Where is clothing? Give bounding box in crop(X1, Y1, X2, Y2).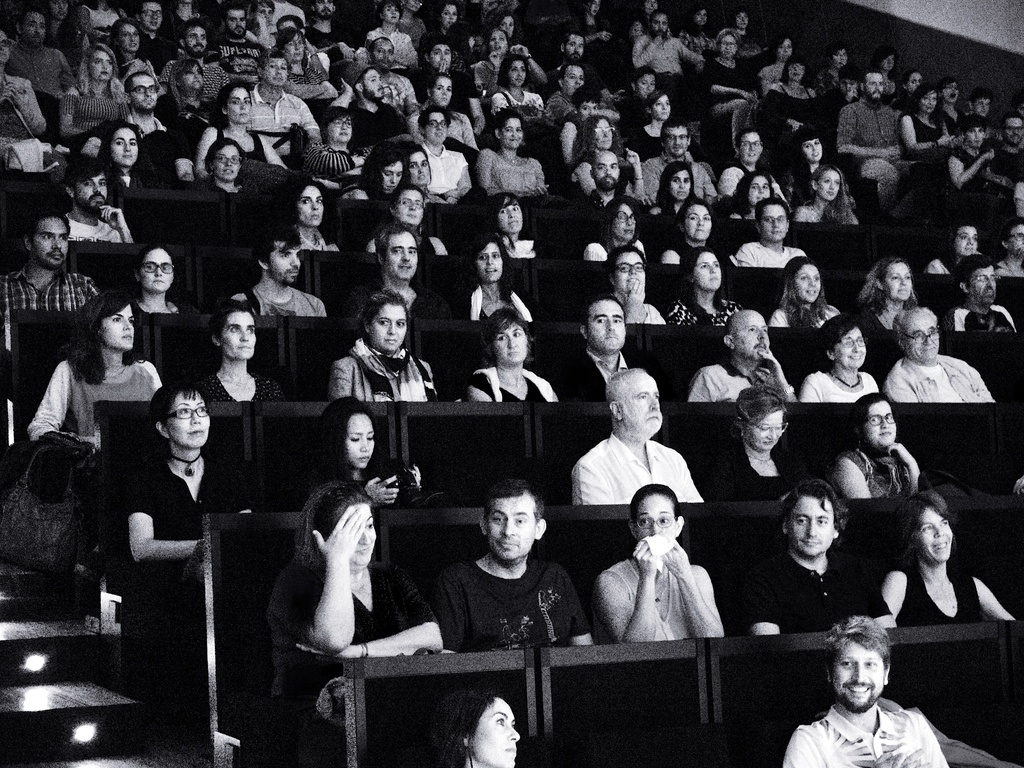
crop(349, 286, 443, 321).
